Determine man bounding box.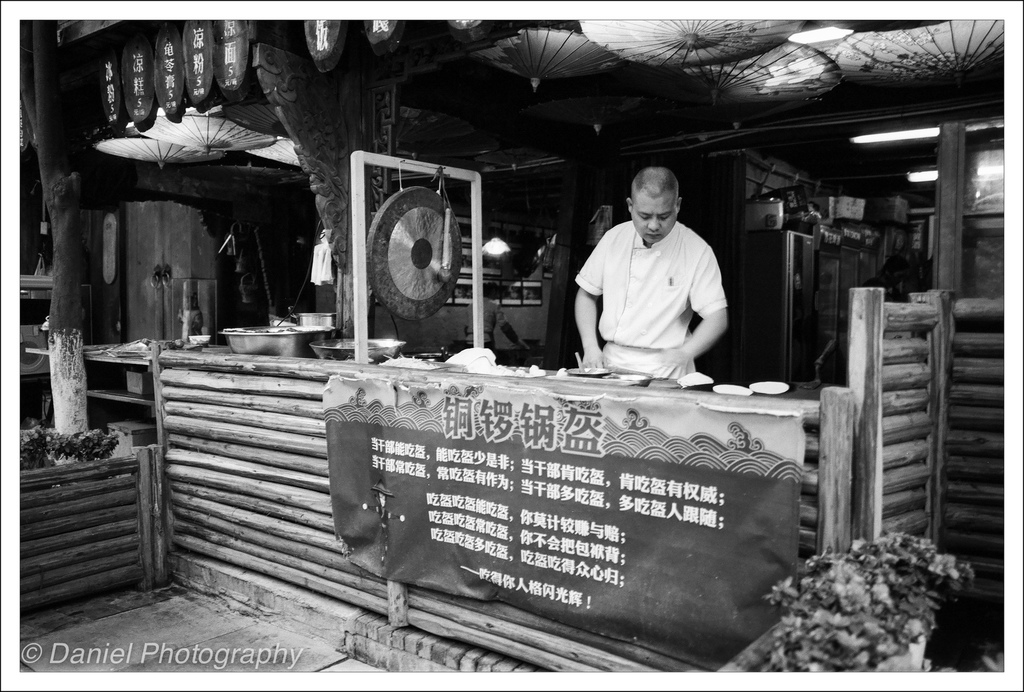
Determined: region(570, 167, 754, 386).
